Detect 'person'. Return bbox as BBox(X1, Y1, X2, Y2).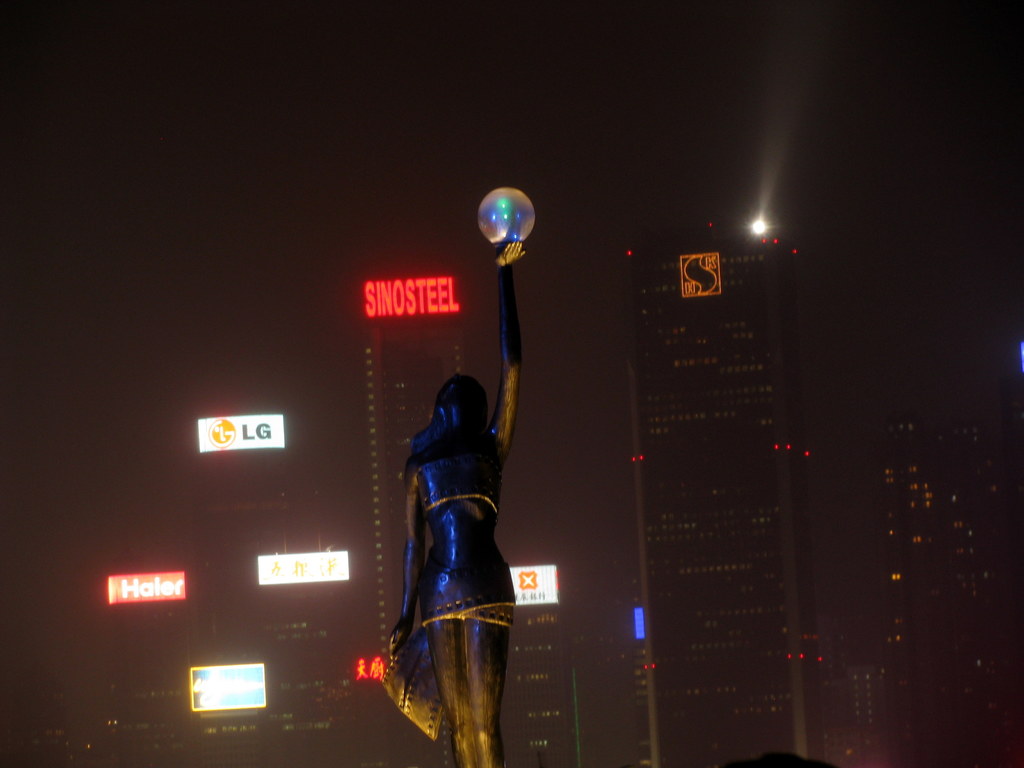
BBox(364, 222, 527, 765).
